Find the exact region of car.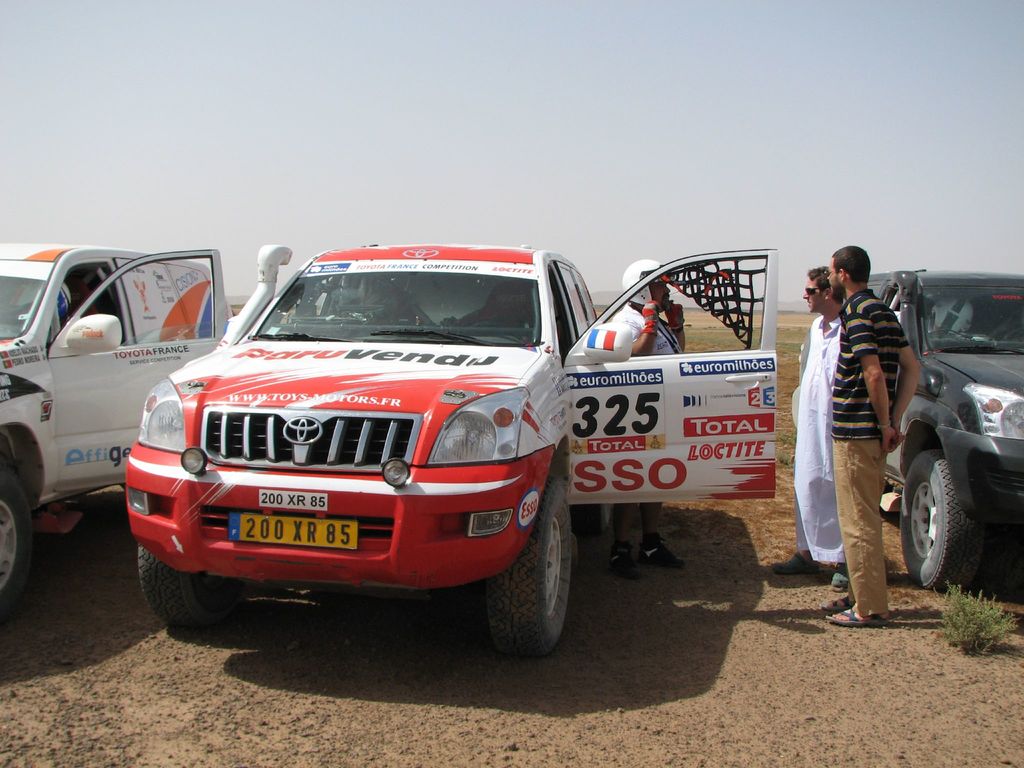
Exact region: {"left": 867, "top": 269, "right": 1023, "bottom": 589}.
